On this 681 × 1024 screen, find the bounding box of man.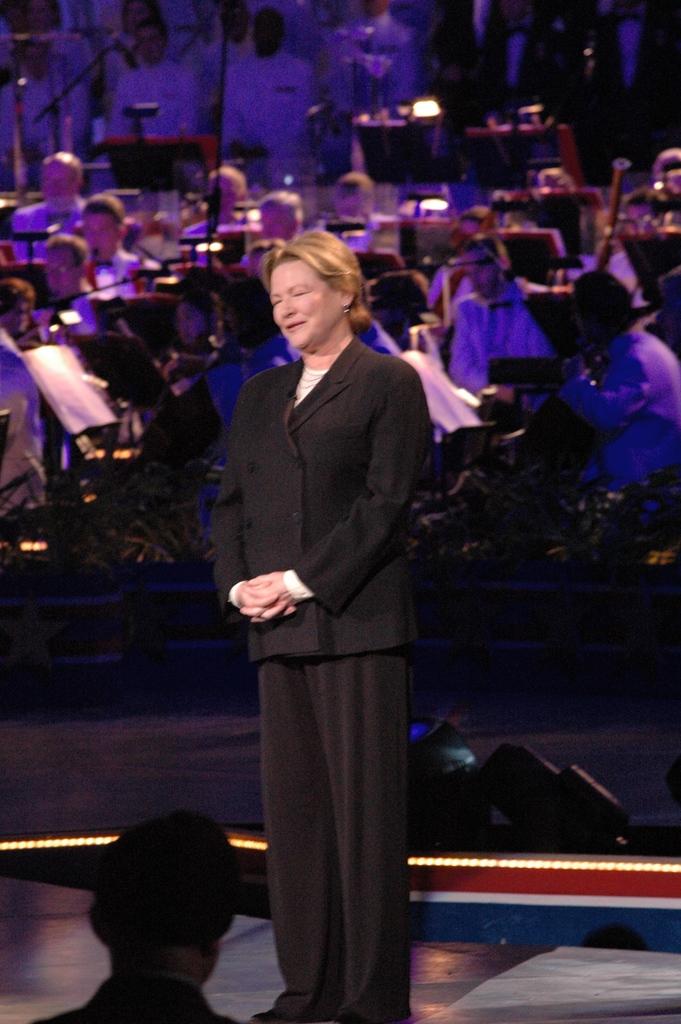
Bounding box: box(446, 239, 547, 393).
